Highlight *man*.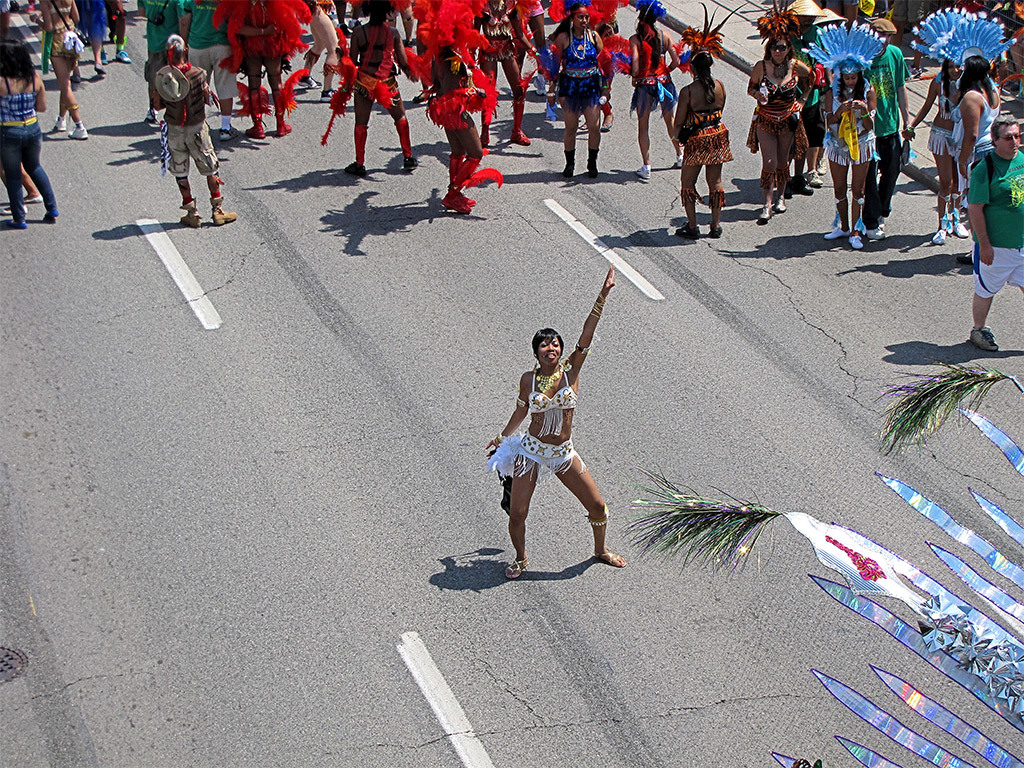
Highlighted region: 149,61,217,214.
